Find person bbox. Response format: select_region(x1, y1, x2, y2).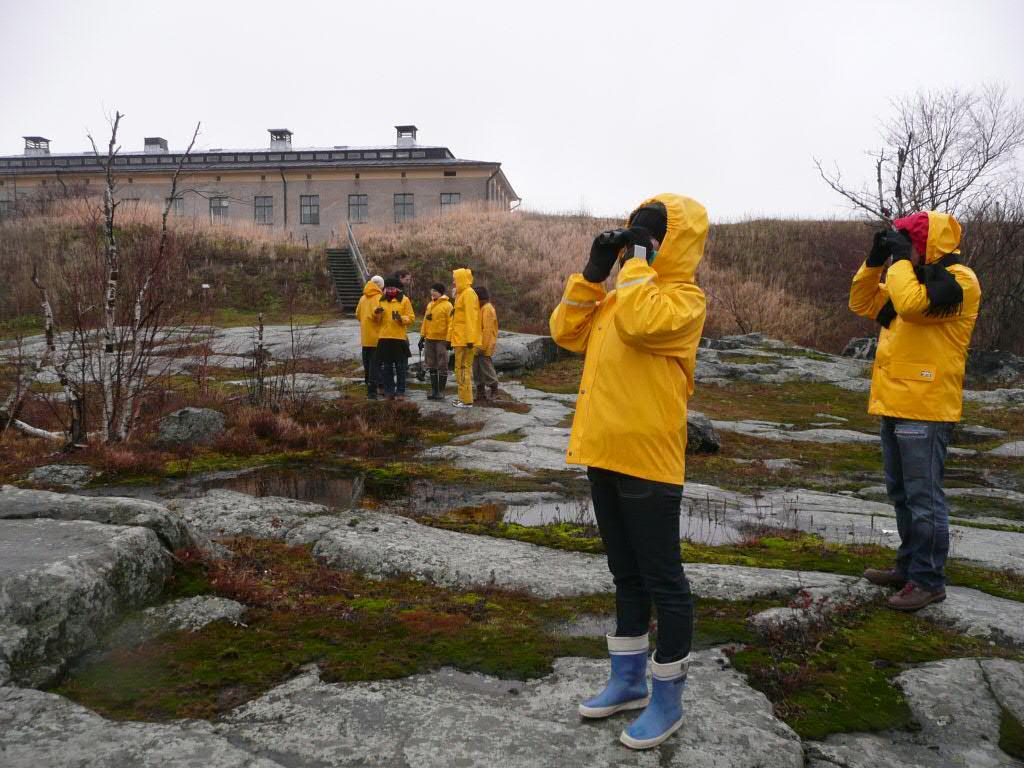
select_region(567, 141, 731, 728).
